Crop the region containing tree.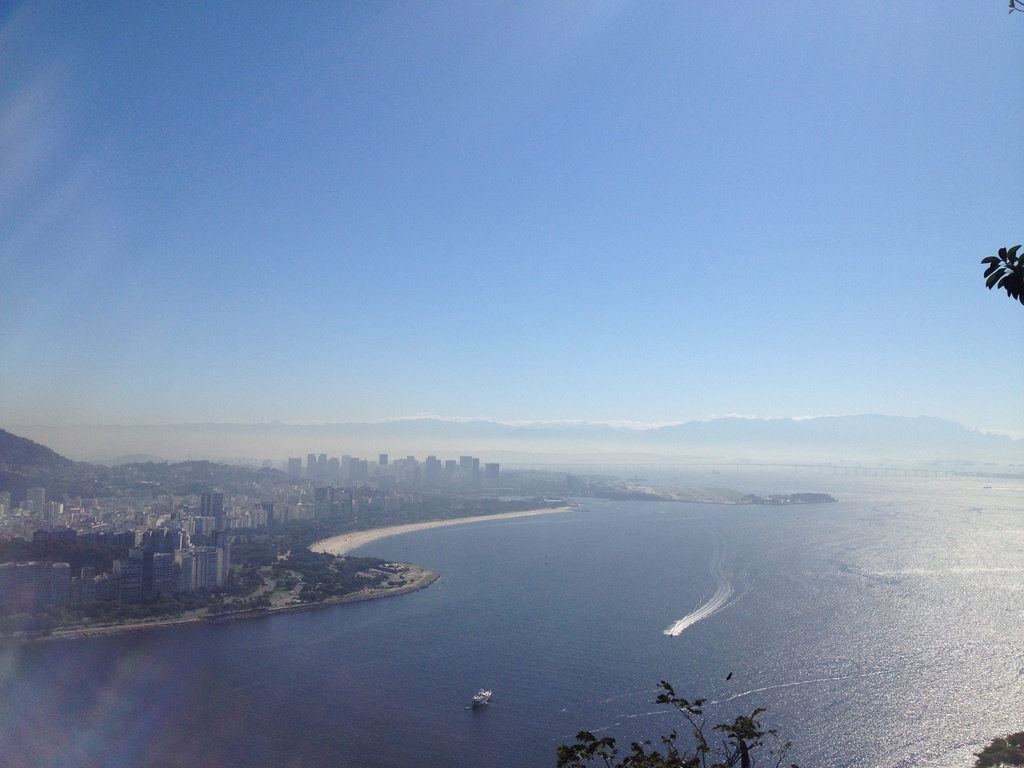
Crop region: bbox(983, 248, 1023, 298).
